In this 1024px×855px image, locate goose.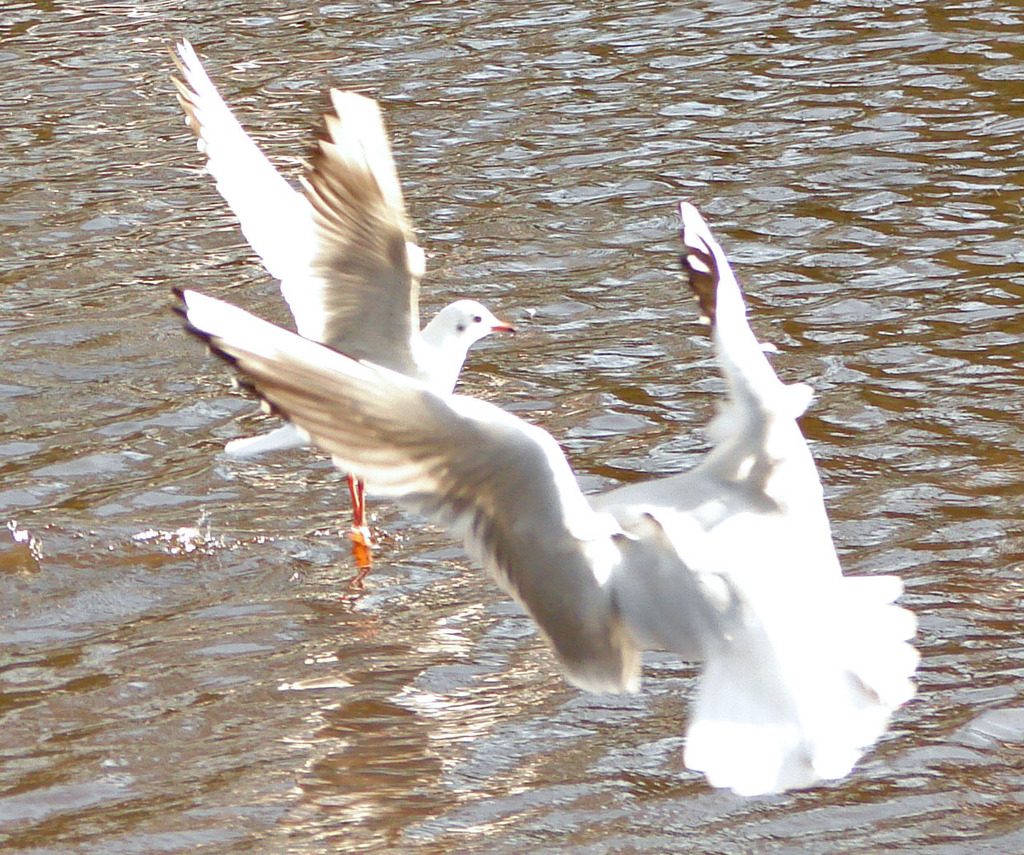
Bounding box: box=[164, 209, 928, 791].
